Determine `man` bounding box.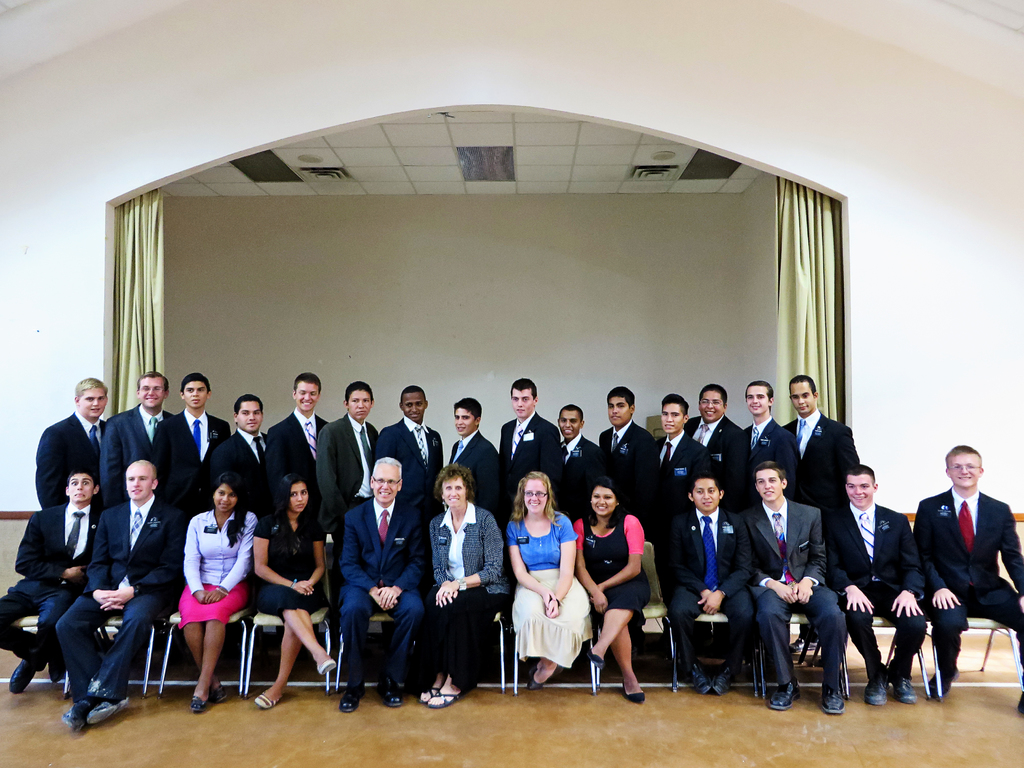
Determined: [left=38, top=377, right=108, bottom=508].
